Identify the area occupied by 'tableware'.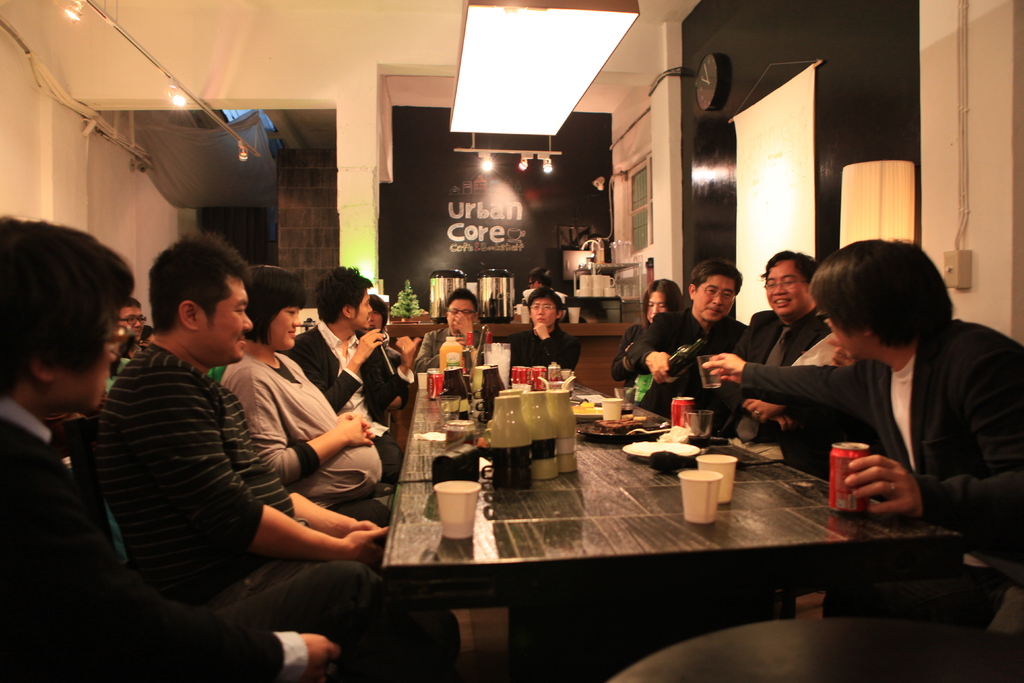
Area: (x1=530, y1=443, x2=555, y2=459).
